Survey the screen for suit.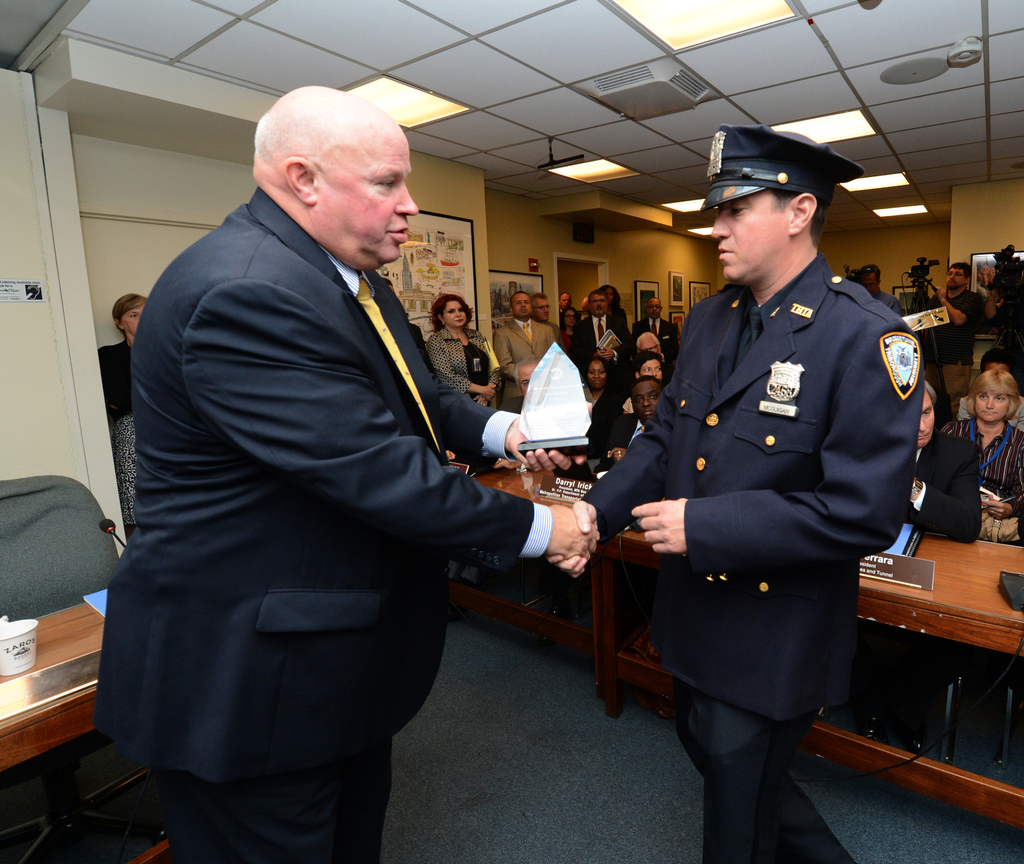
Survey found: detection(579, 315, 625, 352).
